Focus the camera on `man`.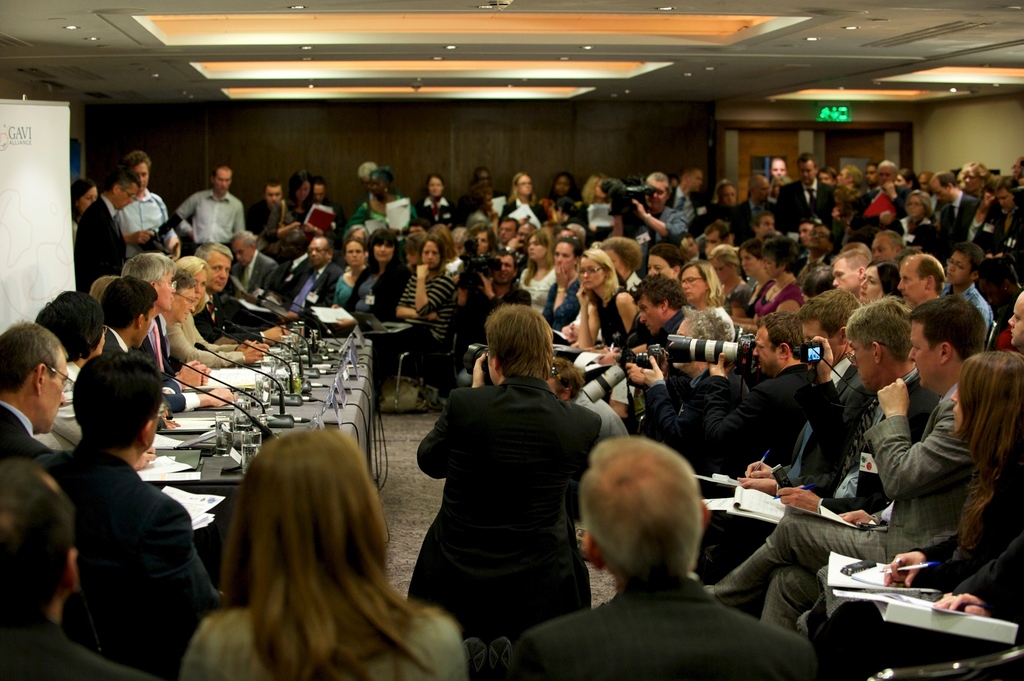
Focus region: select_region(889, 253, 950, 300).
